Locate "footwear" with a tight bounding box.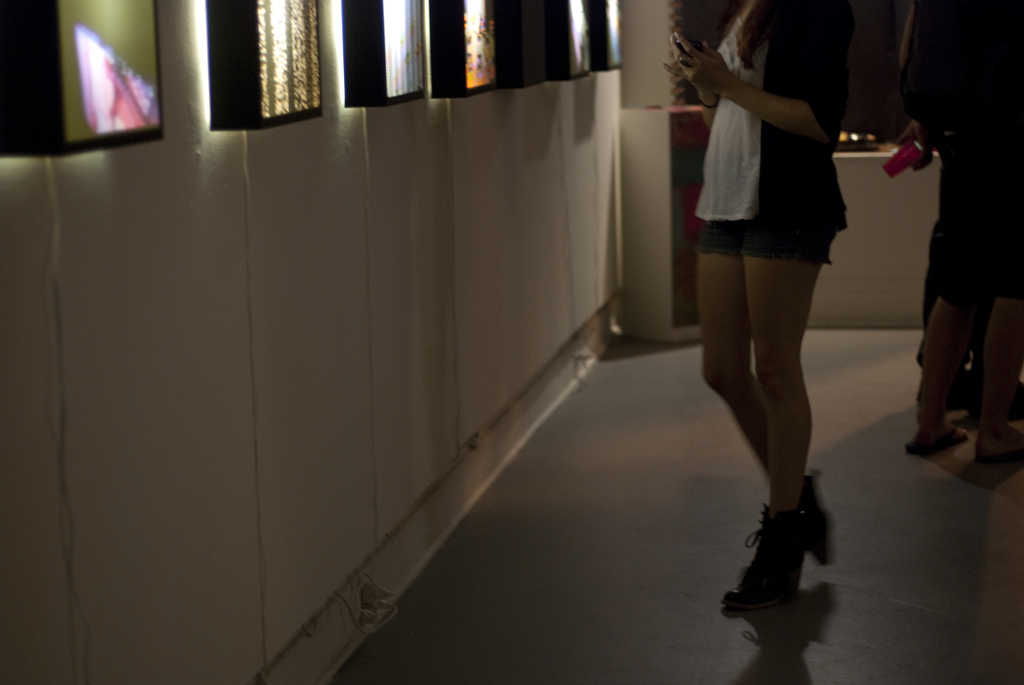
box=[893, 418, 970, 459].
